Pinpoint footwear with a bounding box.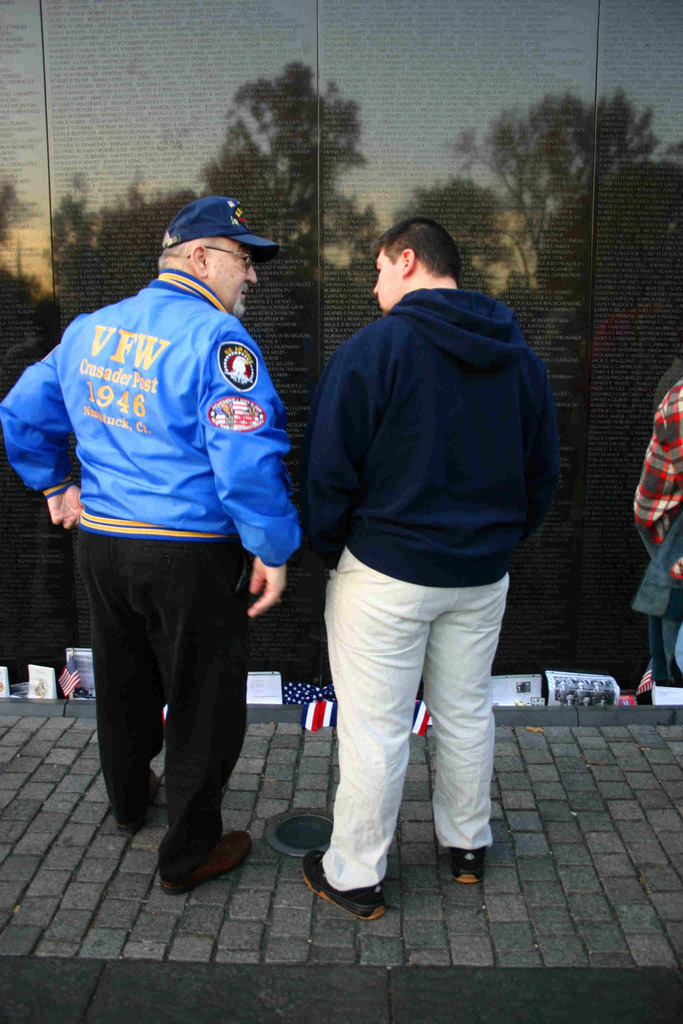
bbox(298, 852, 387, 924).
